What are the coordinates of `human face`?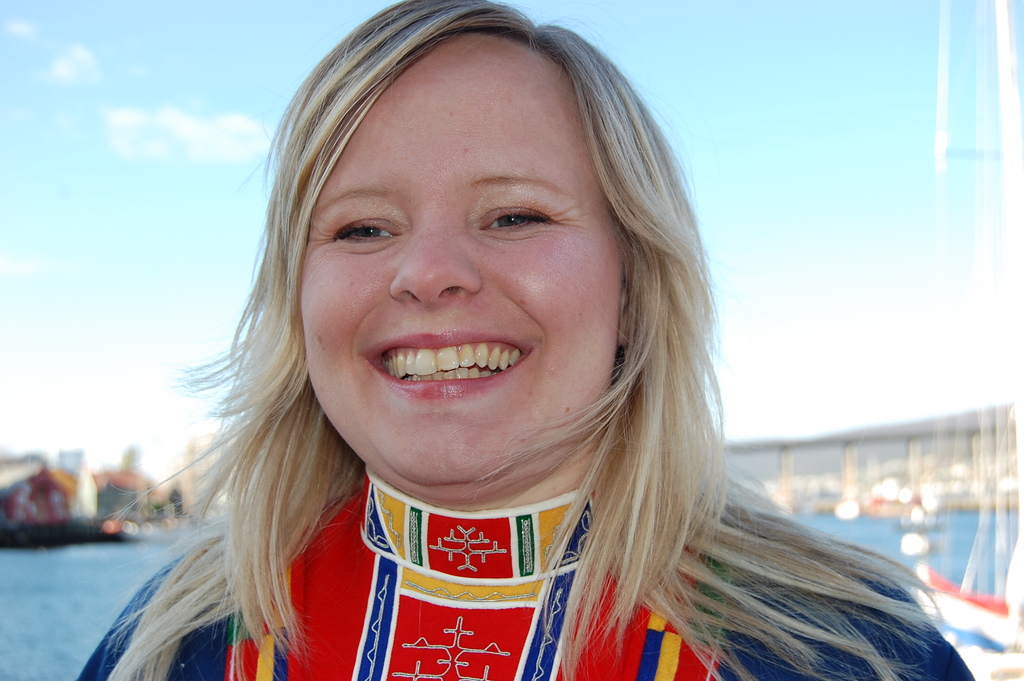
<region>300, 31, 624, 483</region>.
